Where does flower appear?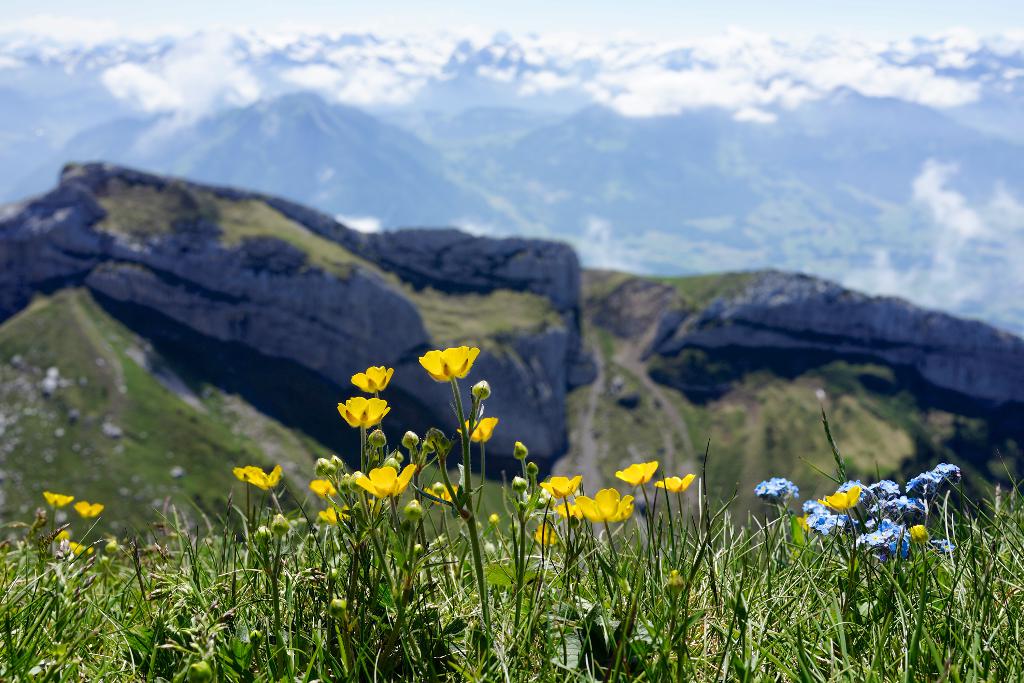
Appears at {"left": 72, "top": 502, "right": 103, "bottom": 518}.
